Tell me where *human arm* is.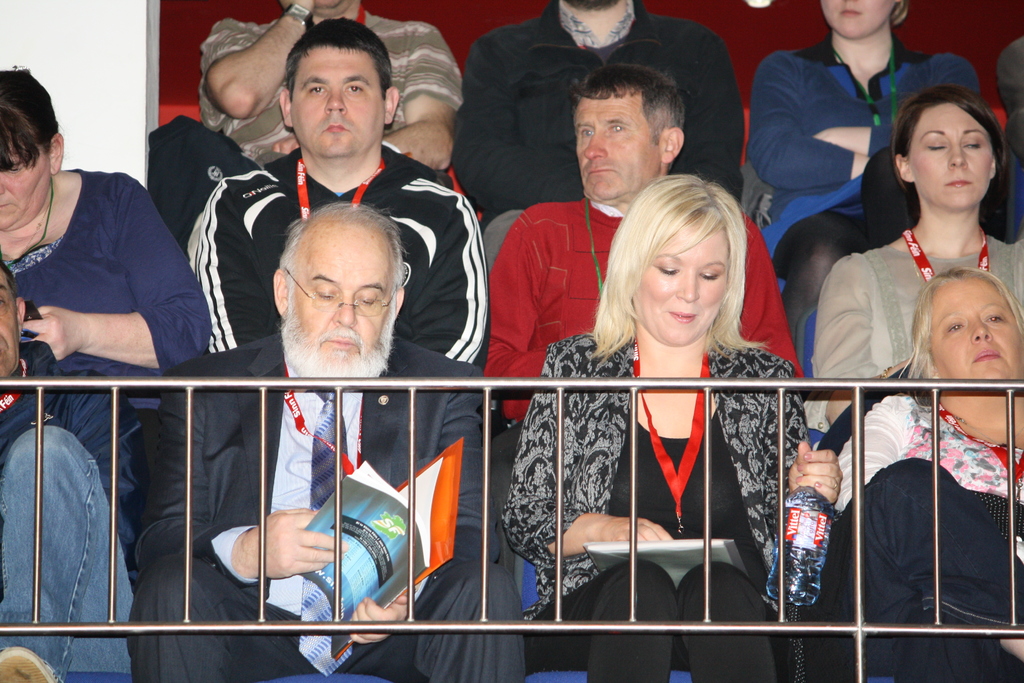
*human arm* is at <region>404, 183, 495, 370</region>.
